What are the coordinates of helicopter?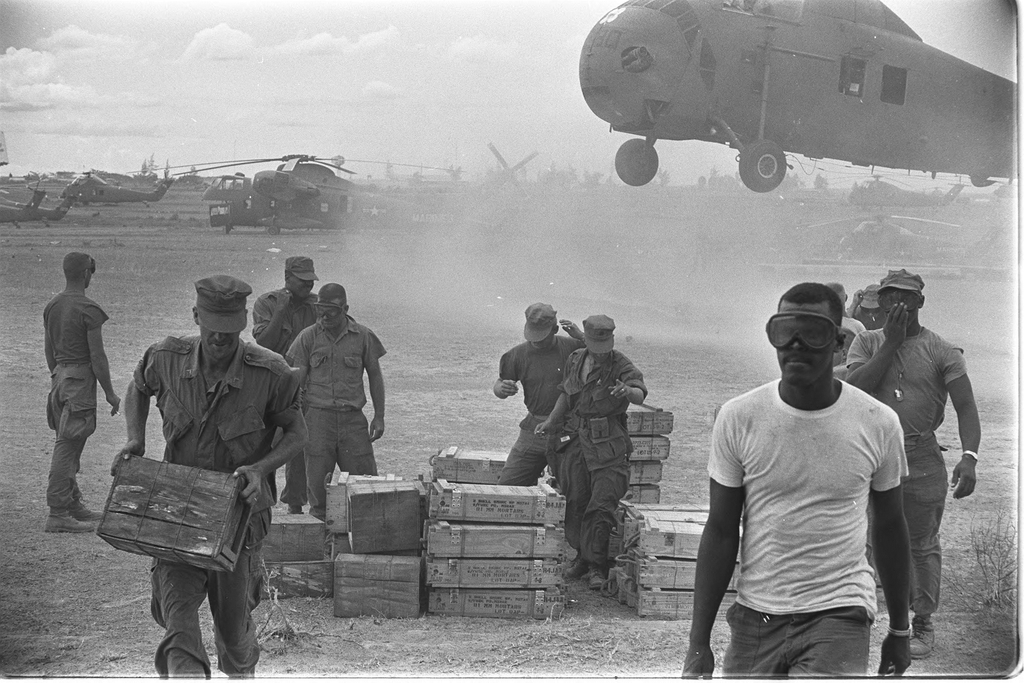
BBox(0, 189, 83, 229).
